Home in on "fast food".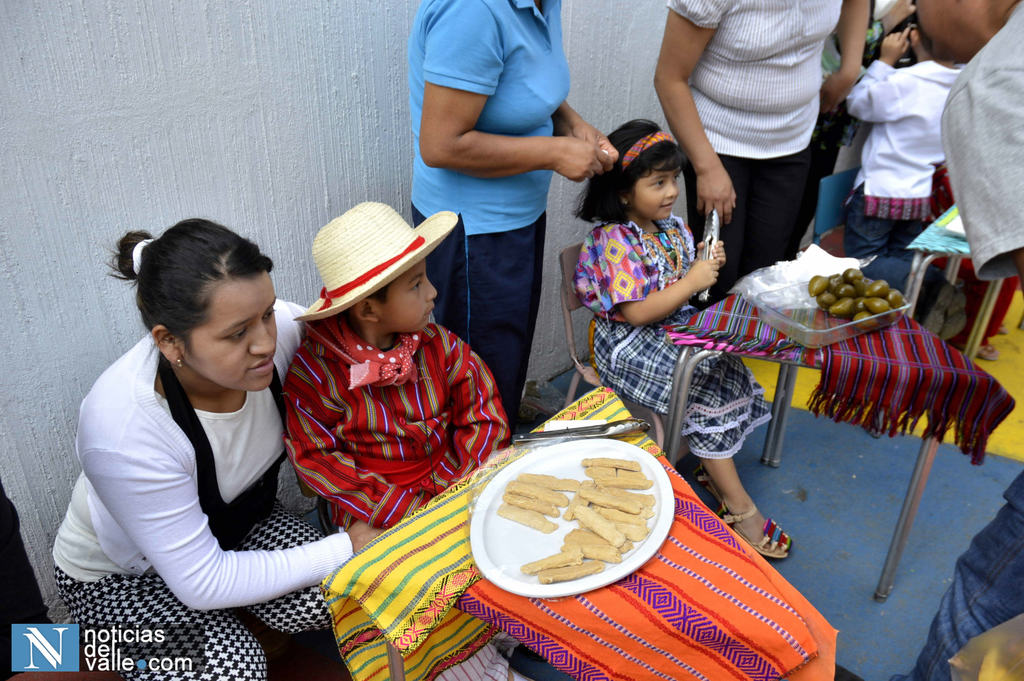
Homed in at rect(495, 452, 658, 580).
